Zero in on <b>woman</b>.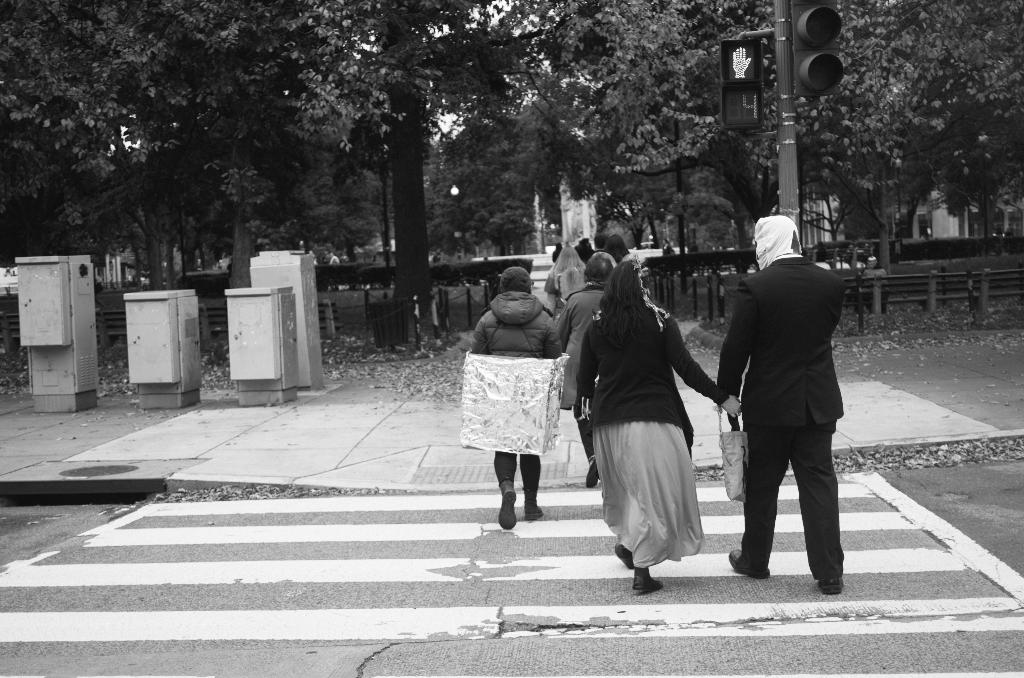
Zeroed in: (left=545, top=241, right=588, bottom=318).
